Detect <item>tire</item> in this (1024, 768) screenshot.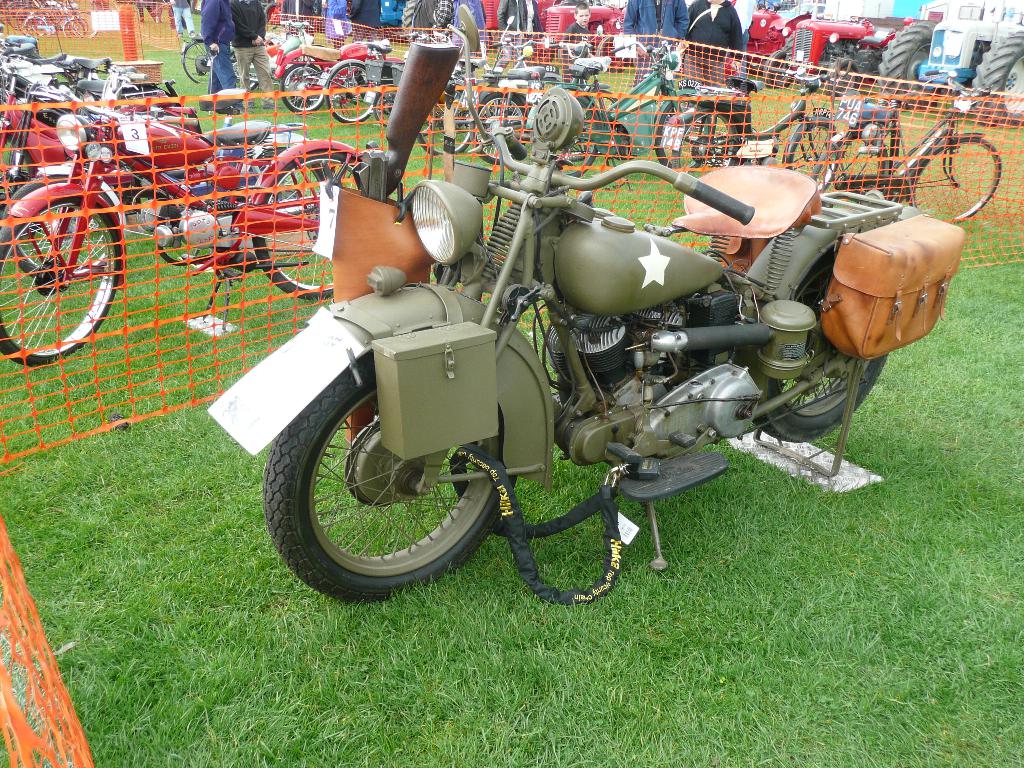
Detection: <region>596, 36, 629, 75</region>.
